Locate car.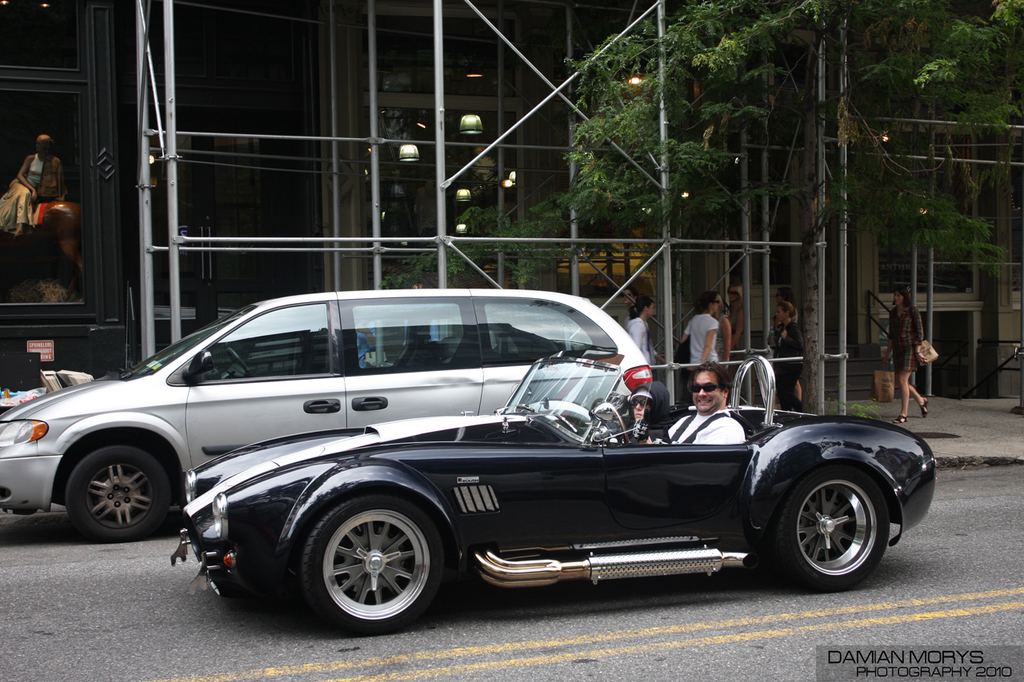
Bounding box: [x1=0, y1=286, x2=655, y2=544].
